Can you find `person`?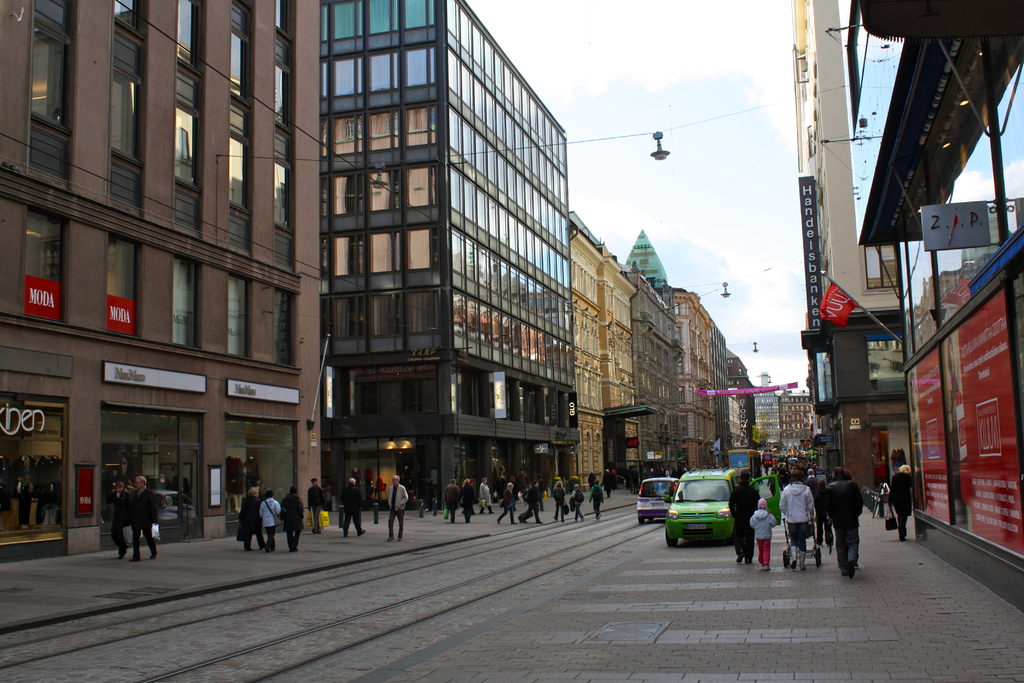
Yes, bounding box: BBox(238, 483, 268, 550).
